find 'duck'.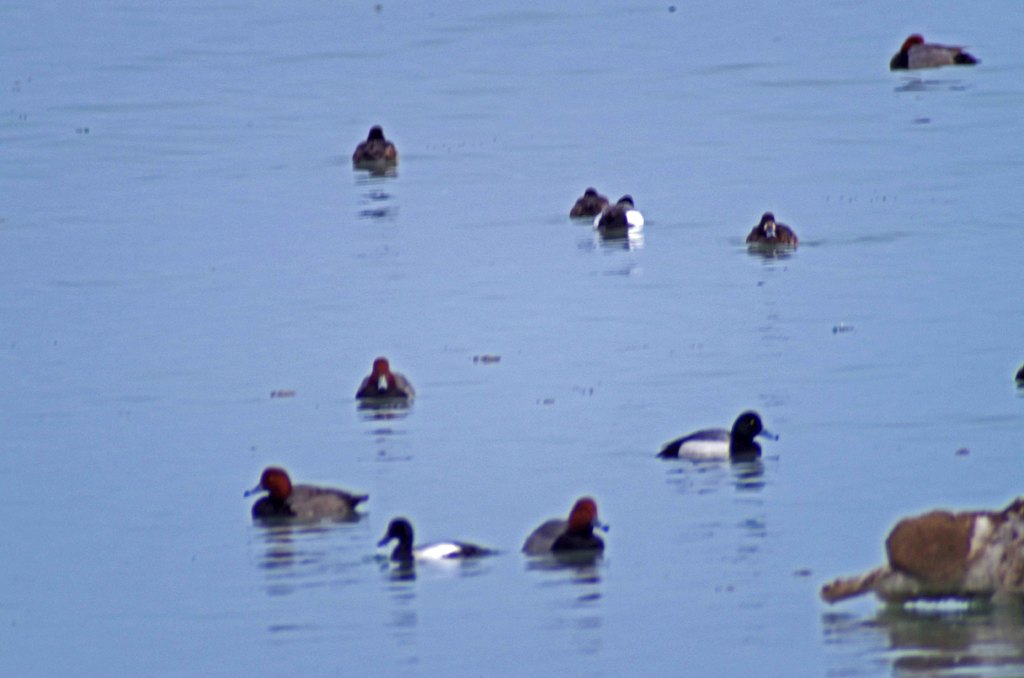
rect(657, 405, 790, 459).
